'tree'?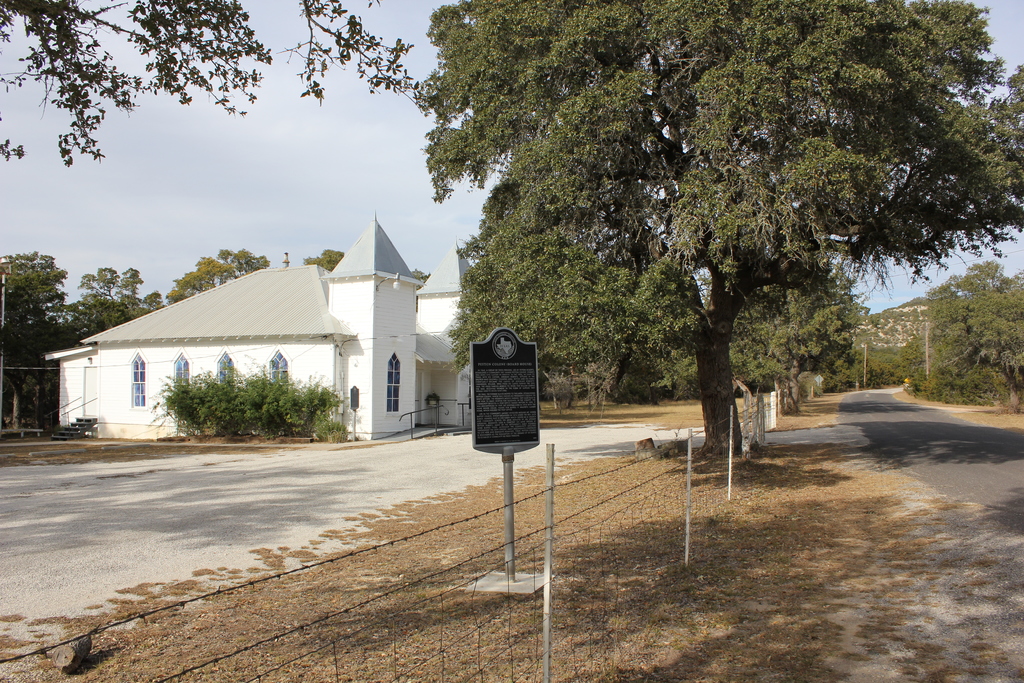
(x1=0, y1=0, x2=436, y2=161)
